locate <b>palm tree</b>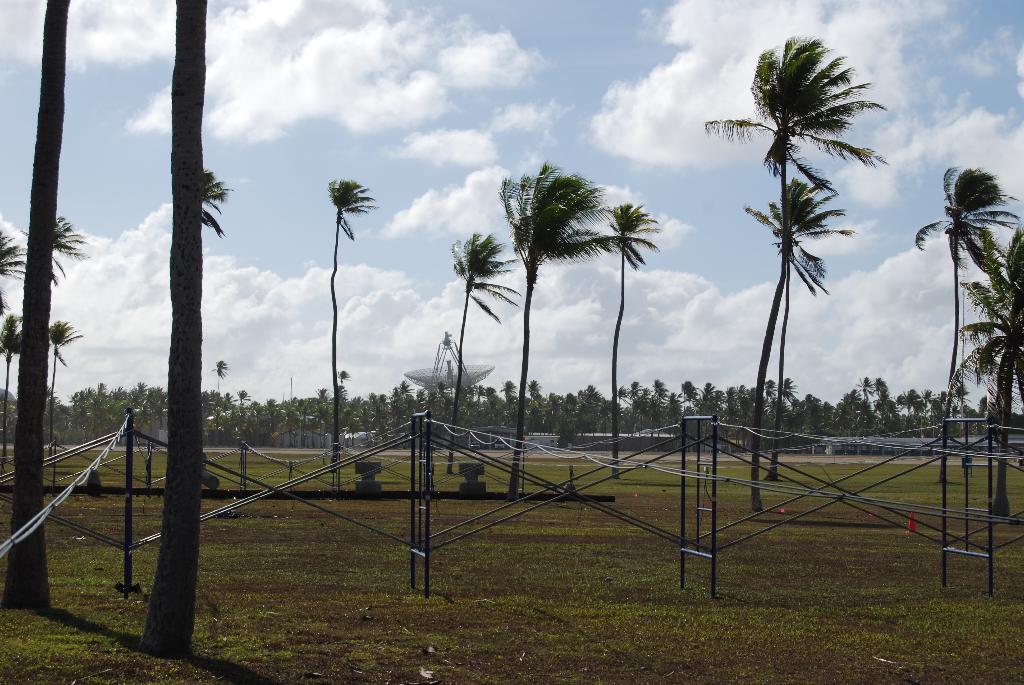
rect(194, 159, 239, 237)
